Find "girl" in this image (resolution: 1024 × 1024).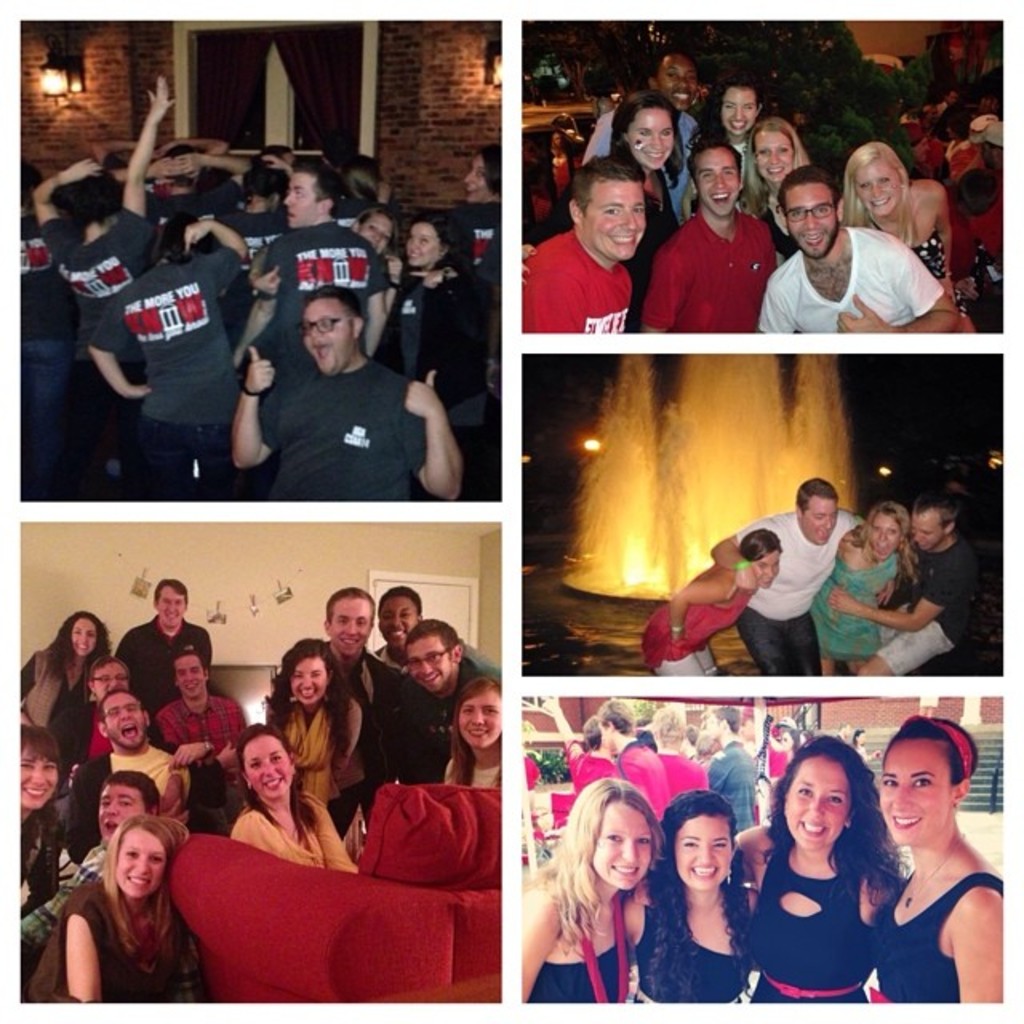
{"left": 264, "top": 638, "right": 358, "bottom": 814}.
